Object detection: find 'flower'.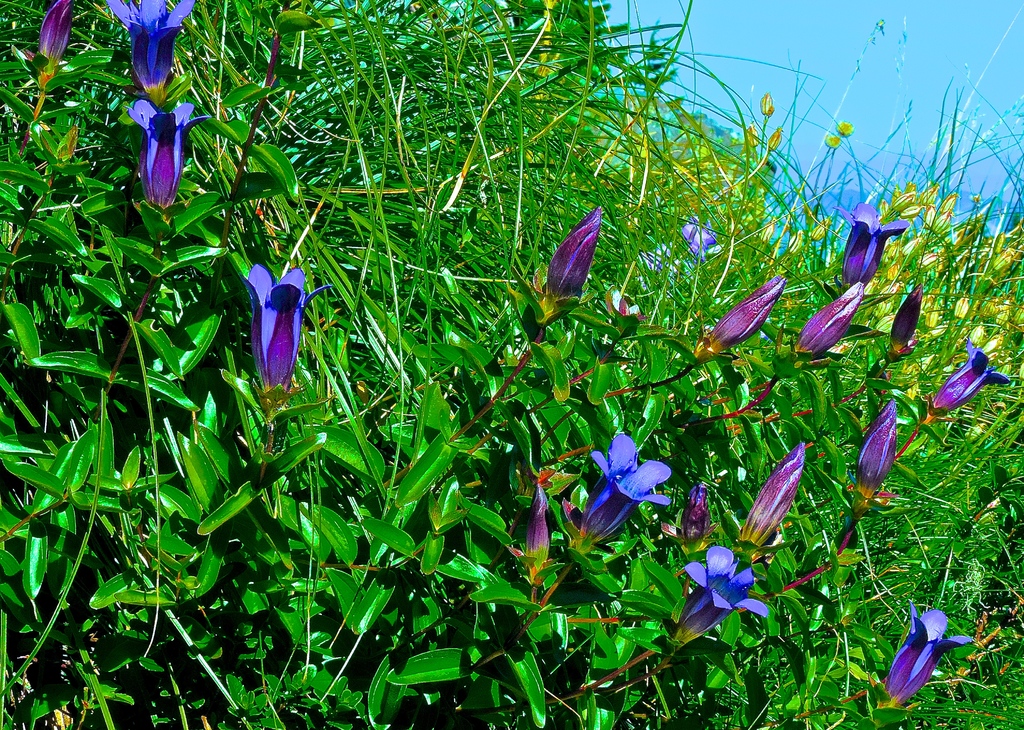
bbox=[107, 0, 196, 103].
